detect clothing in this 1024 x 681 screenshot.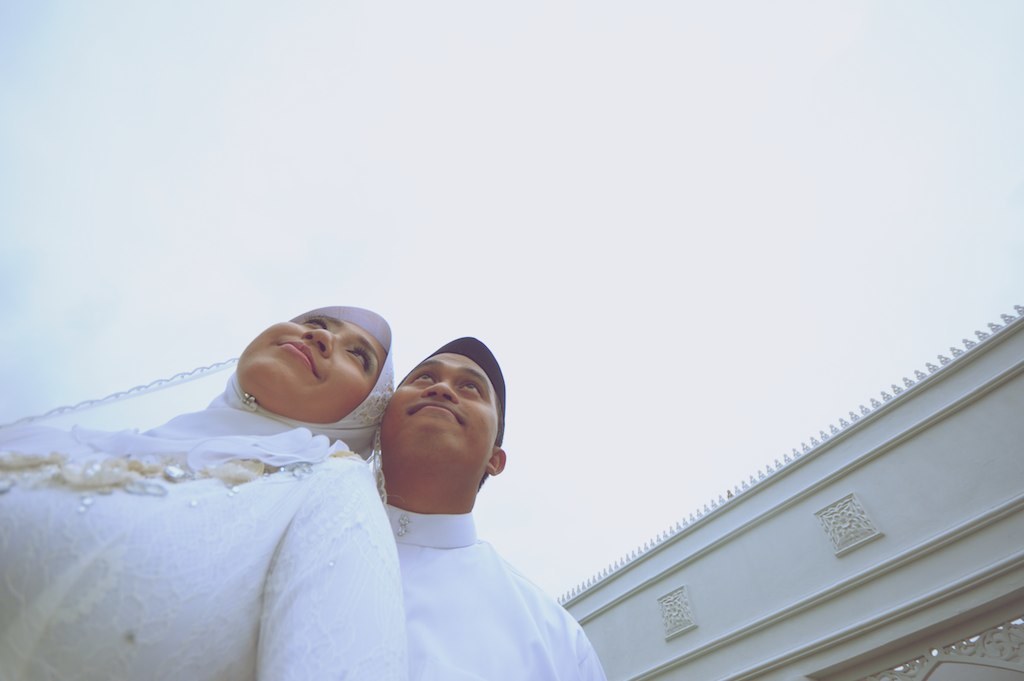
Detection: crop(0, 306, 401, 680).
